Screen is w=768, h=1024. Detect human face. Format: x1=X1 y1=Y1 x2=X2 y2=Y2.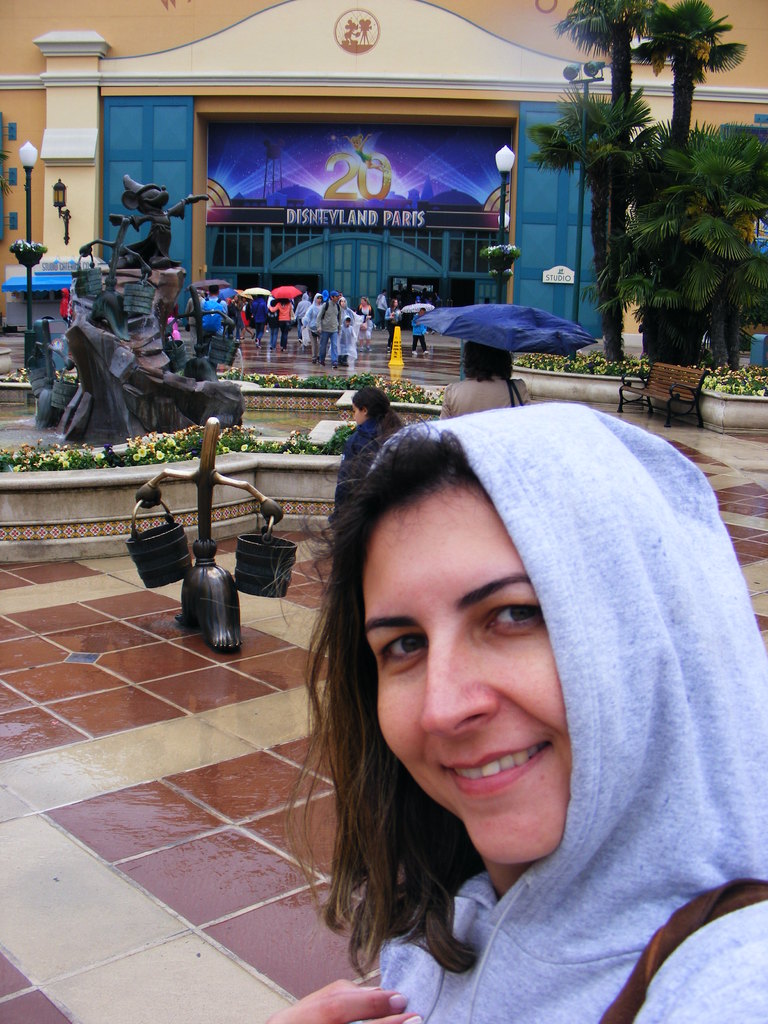
x1=332 y1=296 x2=339 y2=303.
